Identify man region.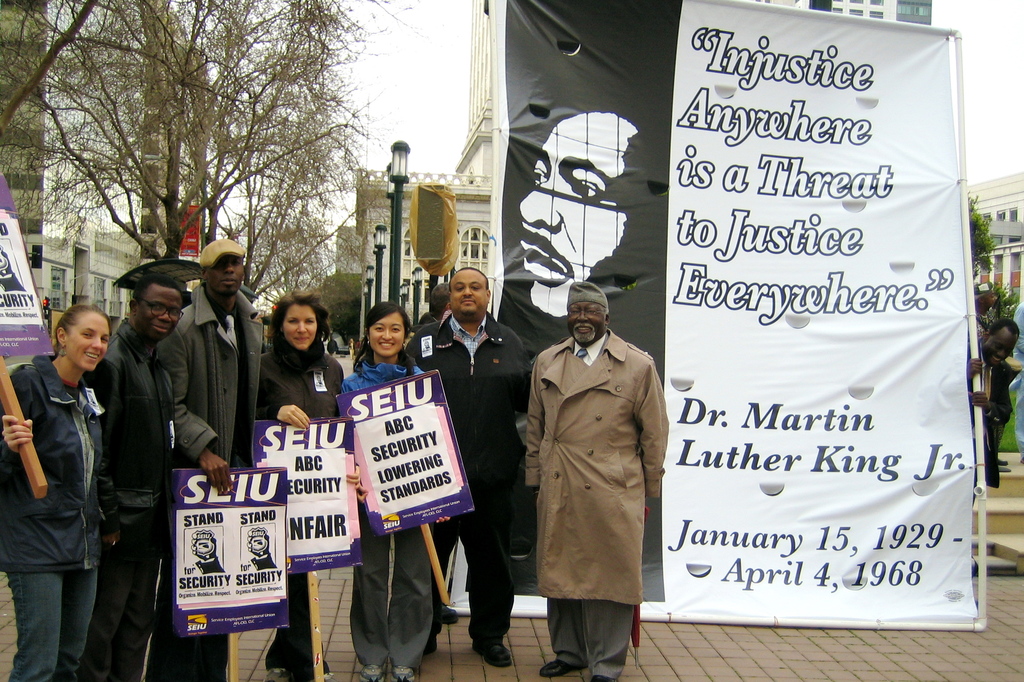
Region: {"left": 83, "top": 273, "right": 174, "bottom": 681}.
